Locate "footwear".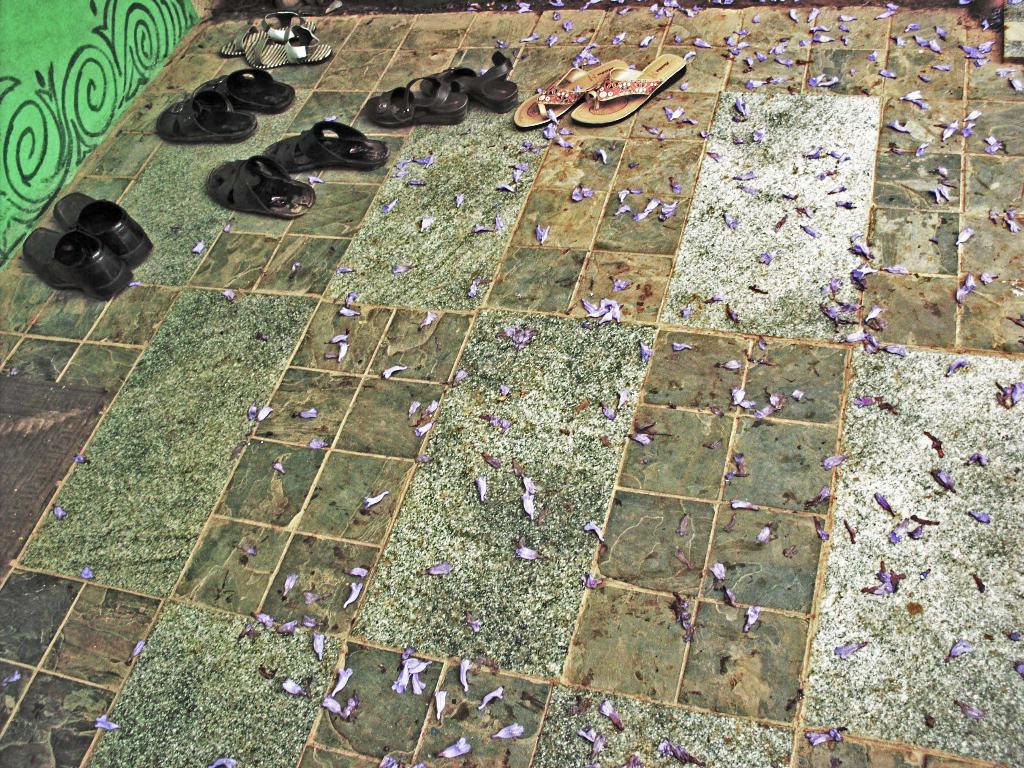
Bounding box: 152:87:255:149.
